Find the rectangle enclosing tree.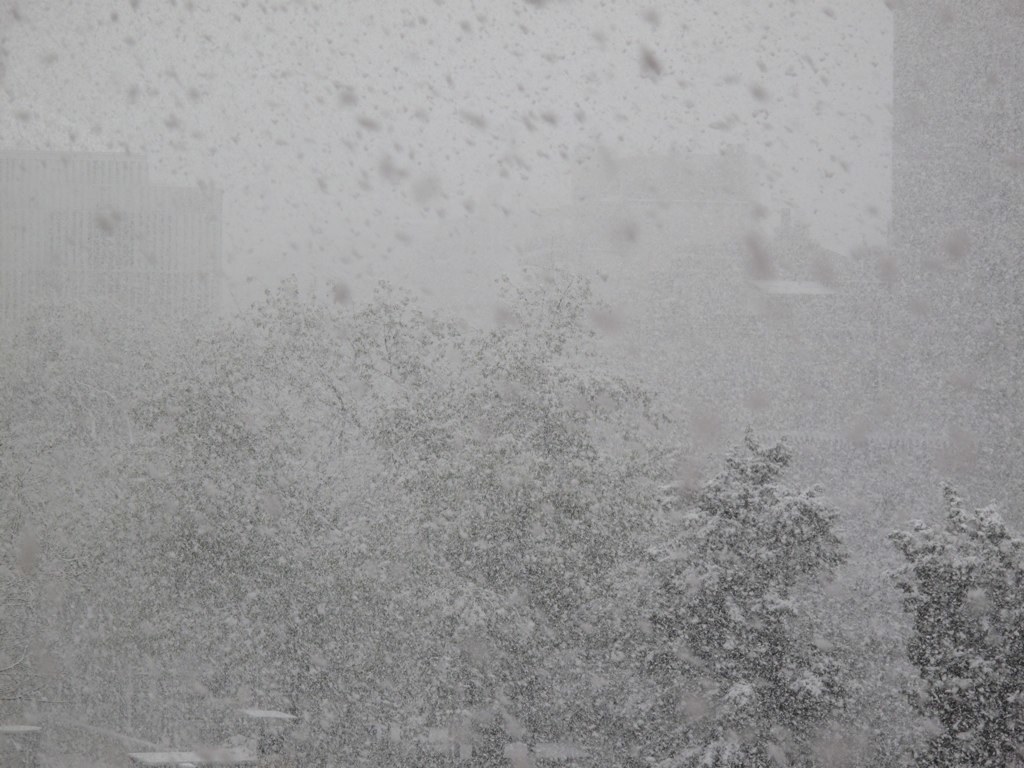
box=[399, 250, 667, 755].
